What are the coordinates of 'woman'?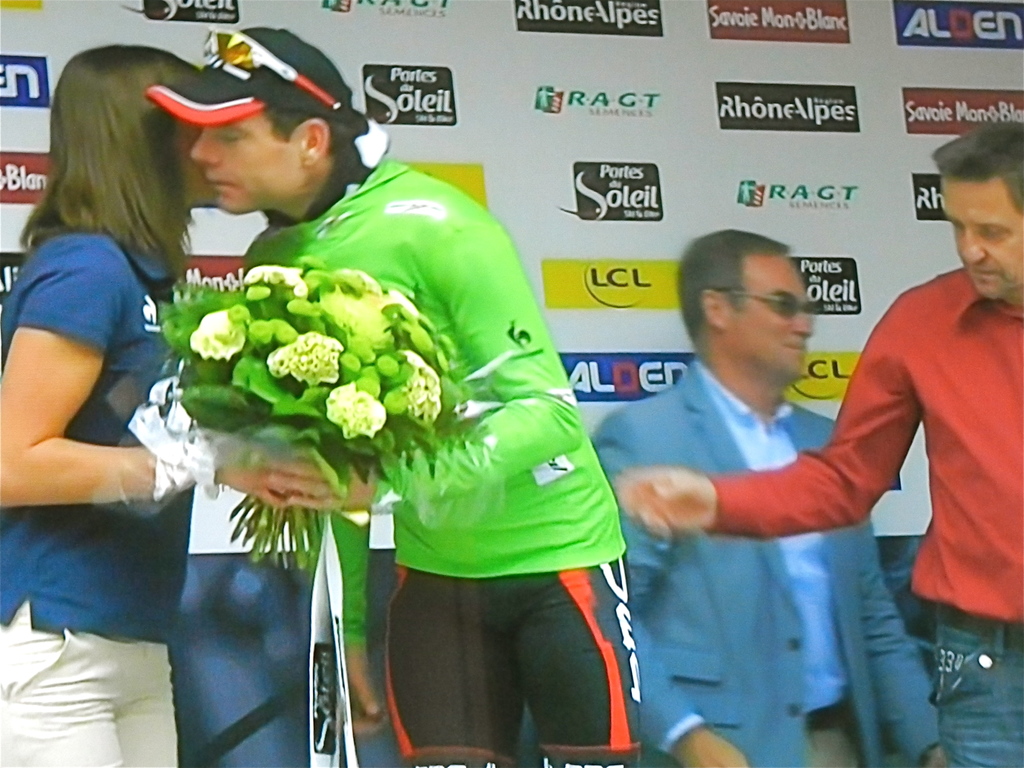
crop(0, 31, 234, 717).
